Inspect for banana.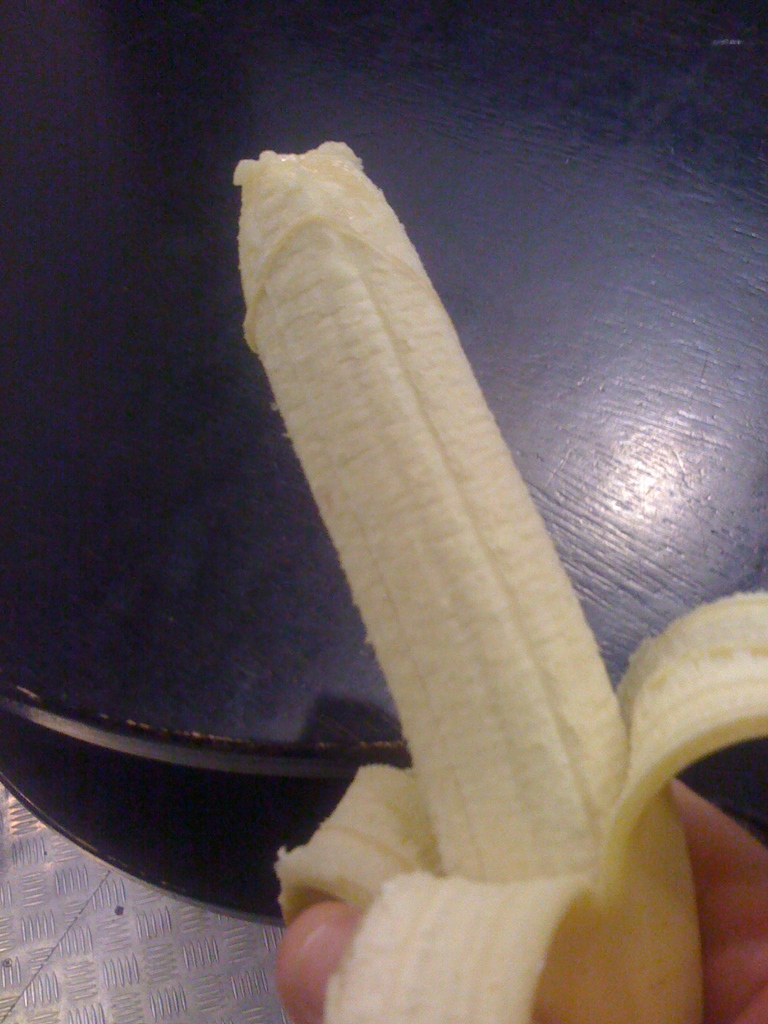
Inspection: Rect(272, 139, 767, 1023).
